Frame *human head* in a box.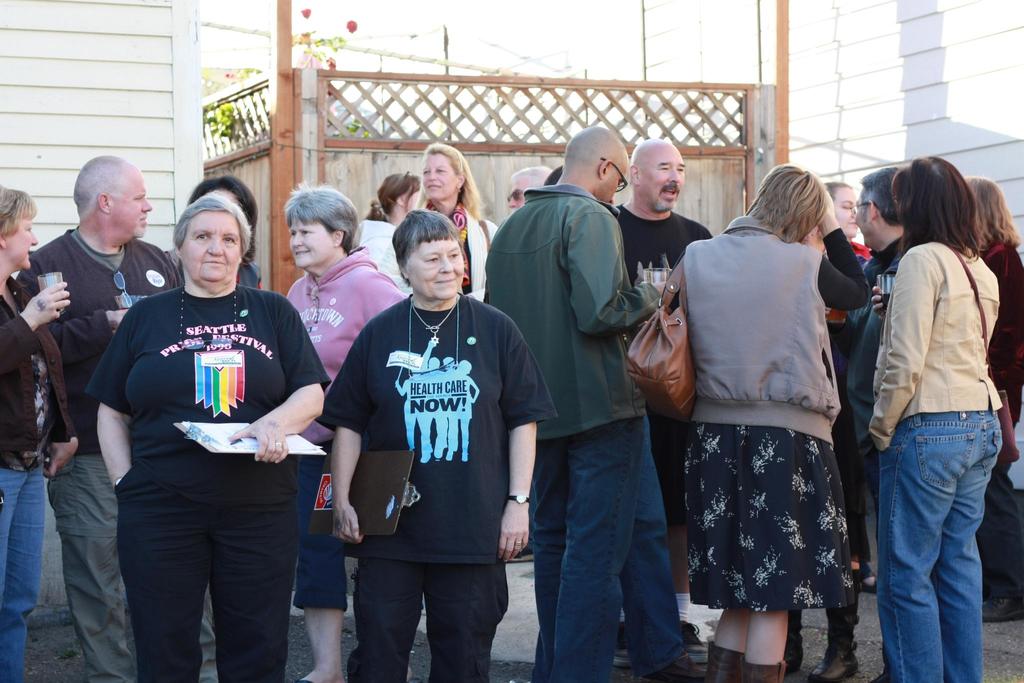
pyautogui.locateOnScreen(544, 165, 570, 186).
